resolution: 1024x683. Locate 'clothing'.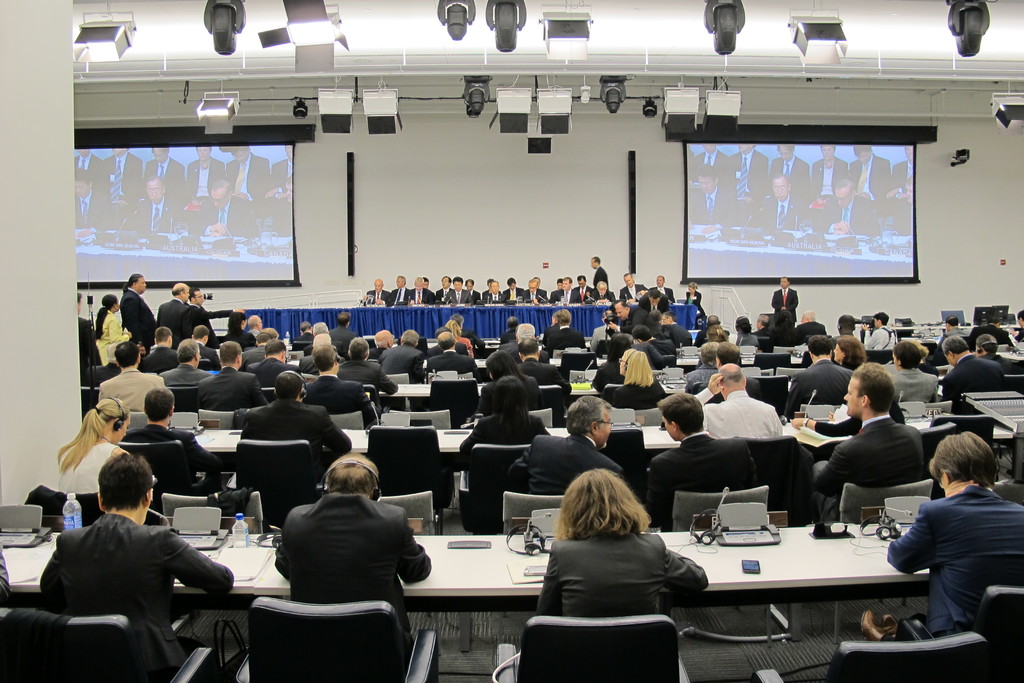
bbox=(38, 511, 242, 682).
